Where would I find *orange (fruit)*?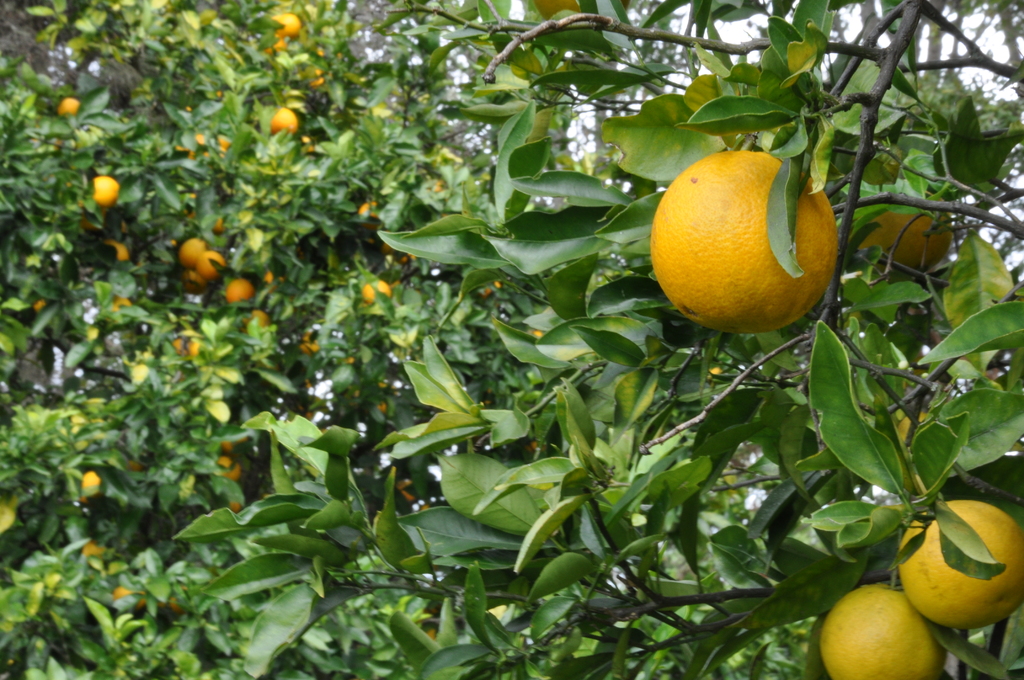
At {"left": 648, "top": 151, "right": 840, "bottom": 334}.
